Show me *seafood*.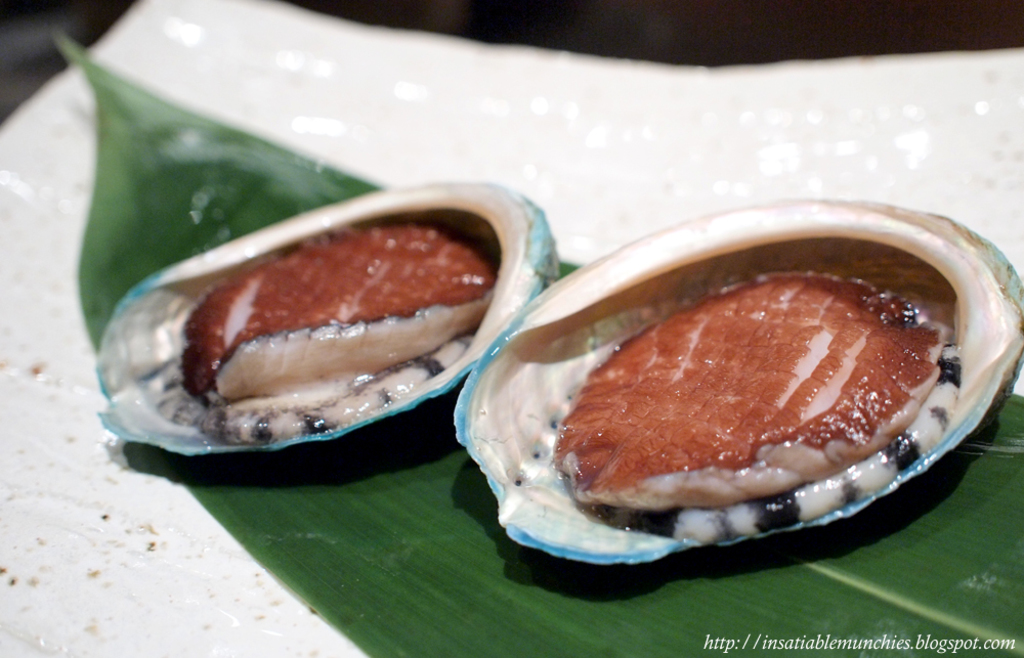
*seafood* is here: [left=98, top=184, right=558, bottom=458].
